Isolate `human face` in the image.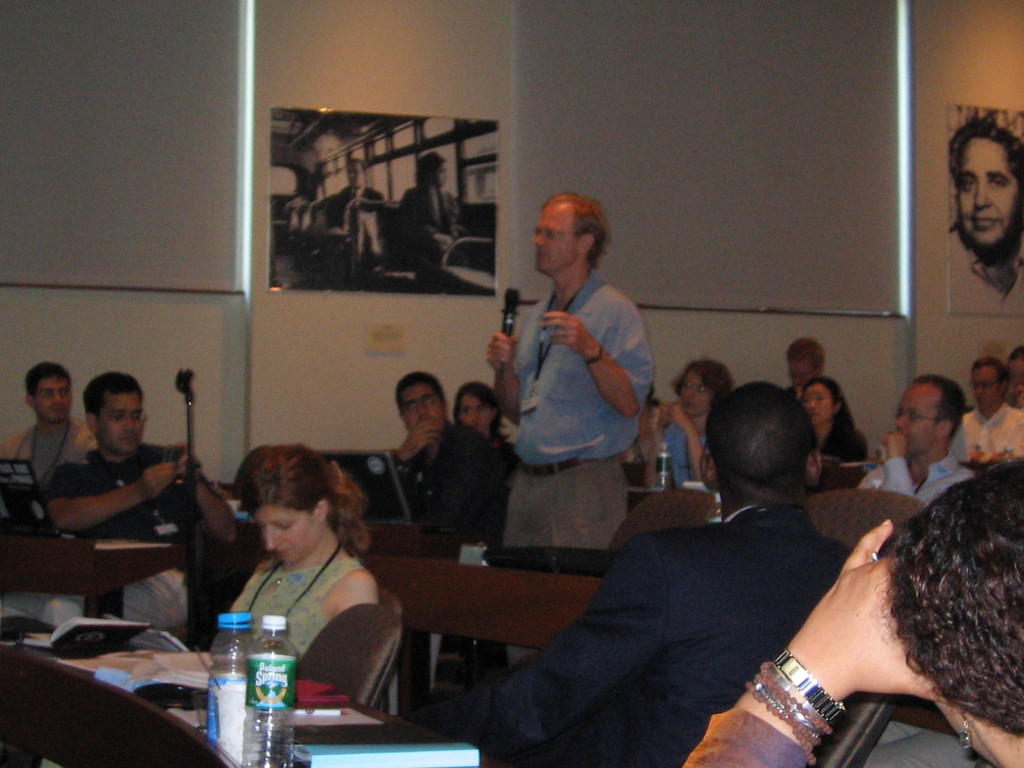
Isolated region: x1=678, y1=365, x2=712, y2=417.
